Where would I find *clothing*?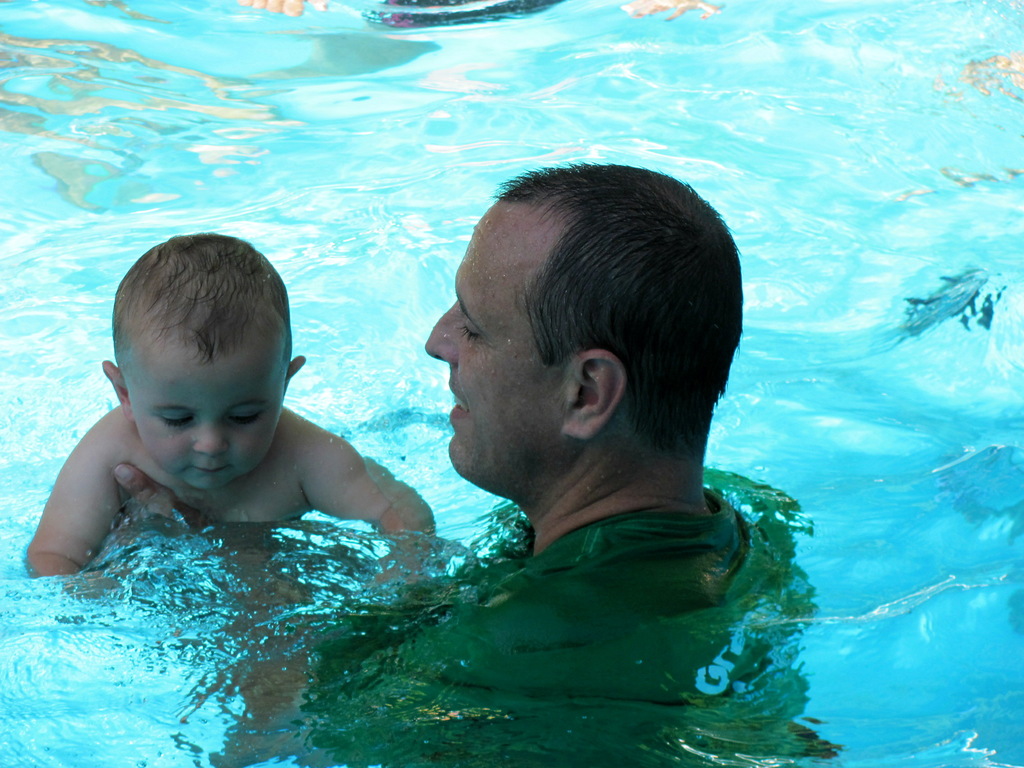
At rect(273, 486, 756, 767).
